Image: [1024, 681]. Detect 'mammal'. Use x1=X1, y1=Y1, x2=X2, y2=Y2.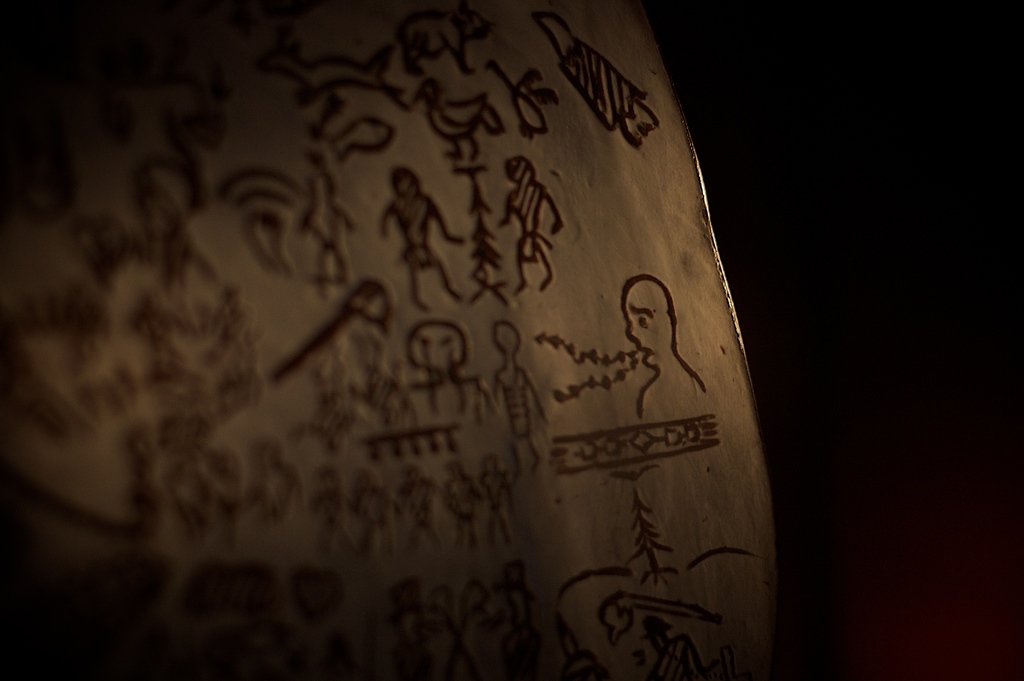
x1=627, y1=283, x2=707, y2=431.
